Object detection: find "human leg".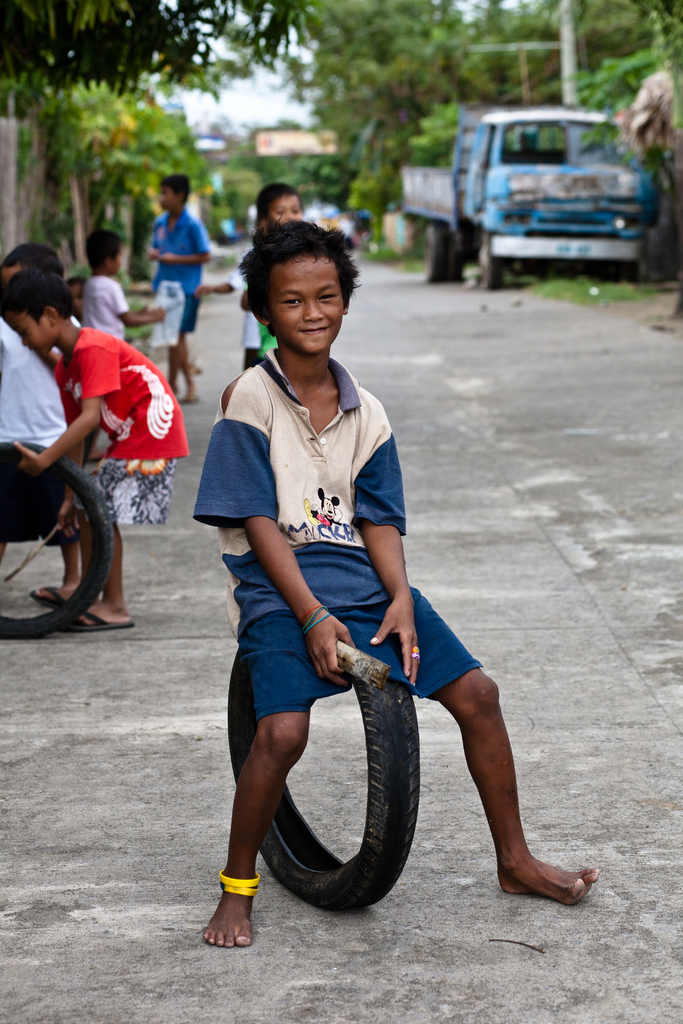
x1=411 y1=593 x2=597 y2=895.
